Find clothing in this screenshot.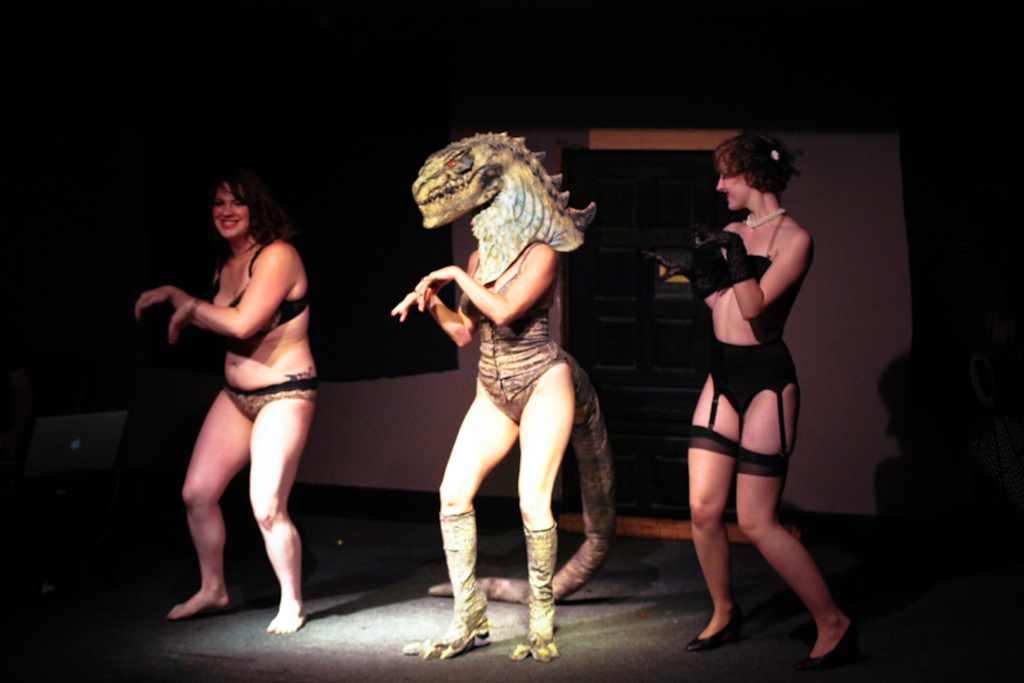
The bounding box for clothing is {"left": 677, "top": 233, "right": 812, "bottom": 504}.
